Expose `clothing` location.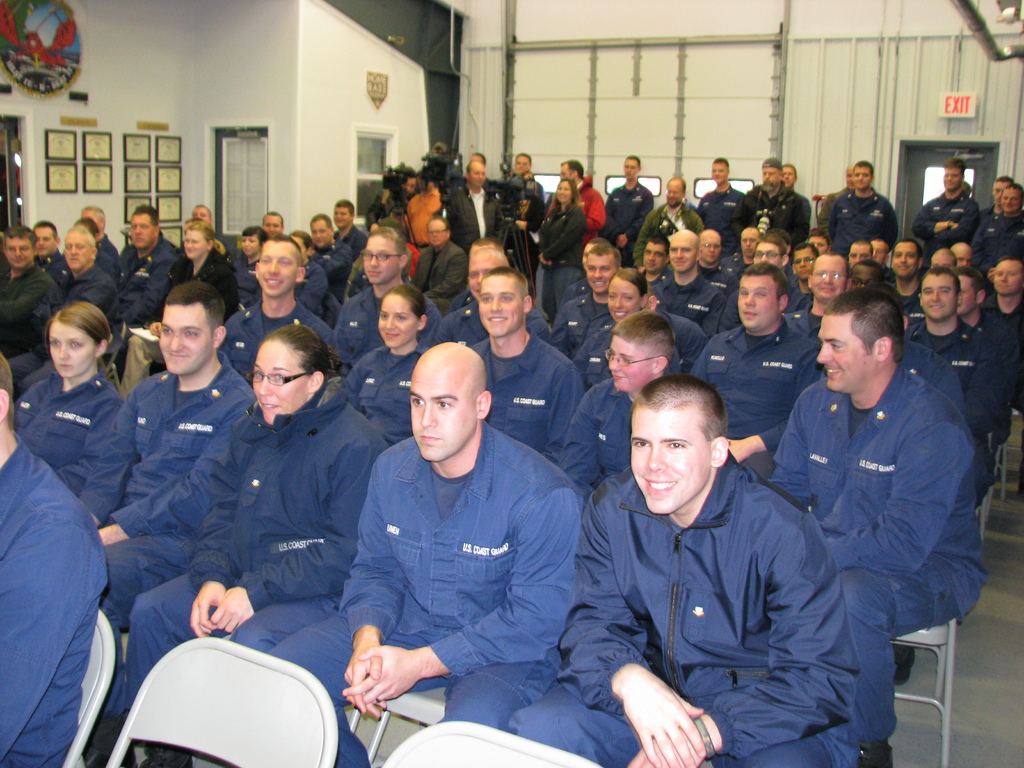
Exposed at 33, 249, 74, 294.
